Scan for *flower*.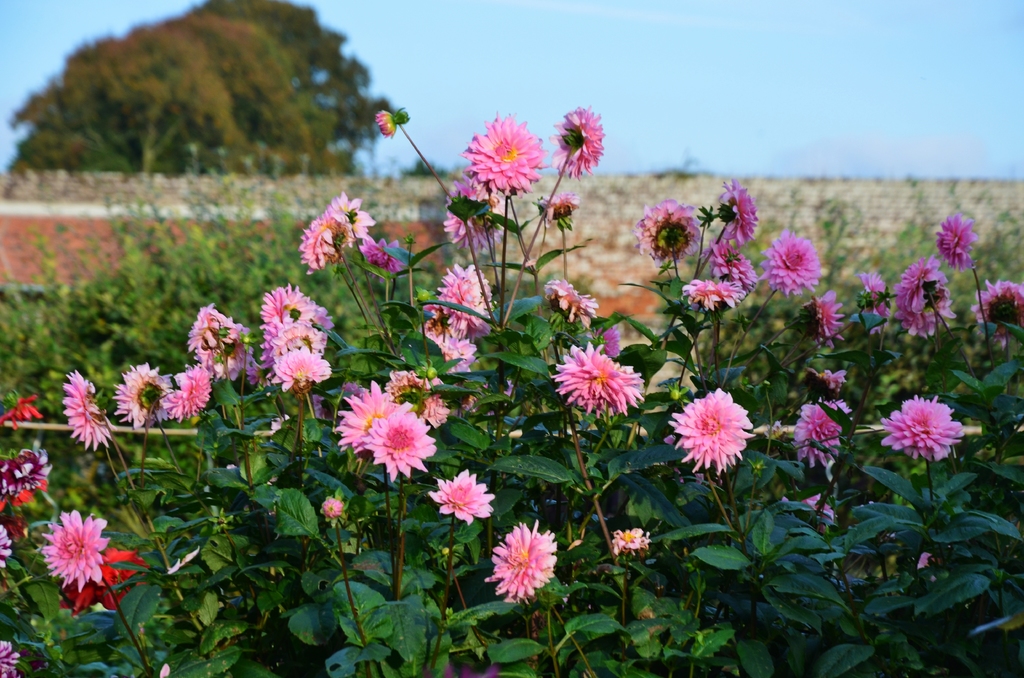
Scan result: detection(430, 470, 495, 525).
